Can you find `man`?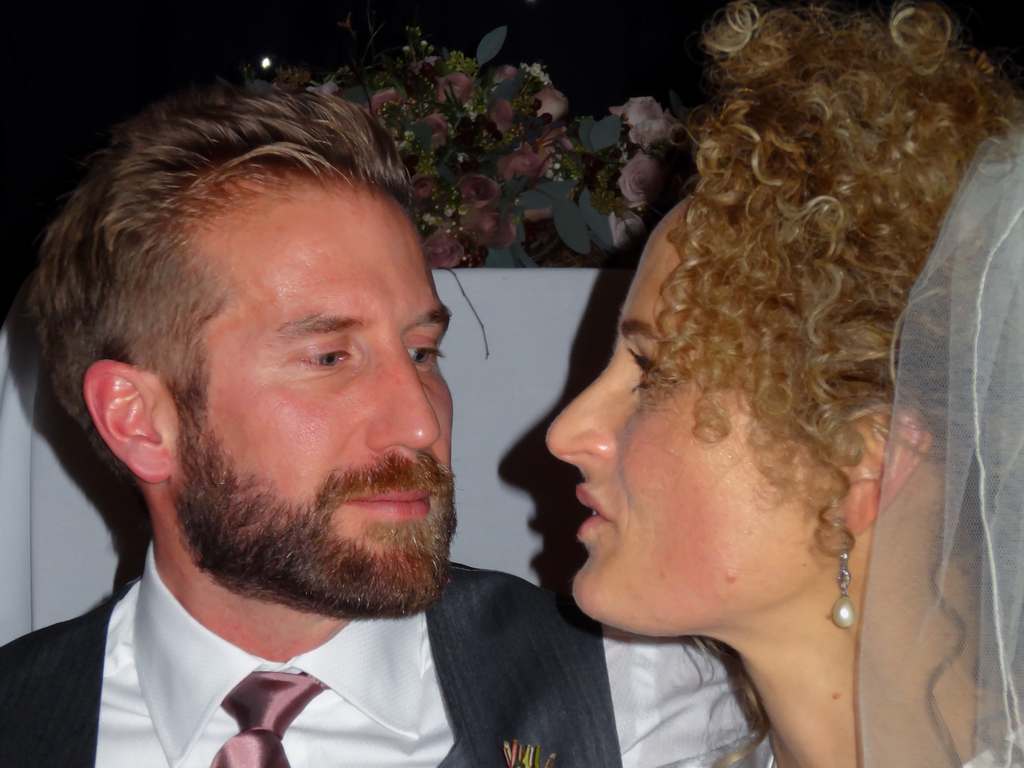
Yes, bounding box: {"x1": 0, "y1": 58, "x2": 625, "y2": 767}.
